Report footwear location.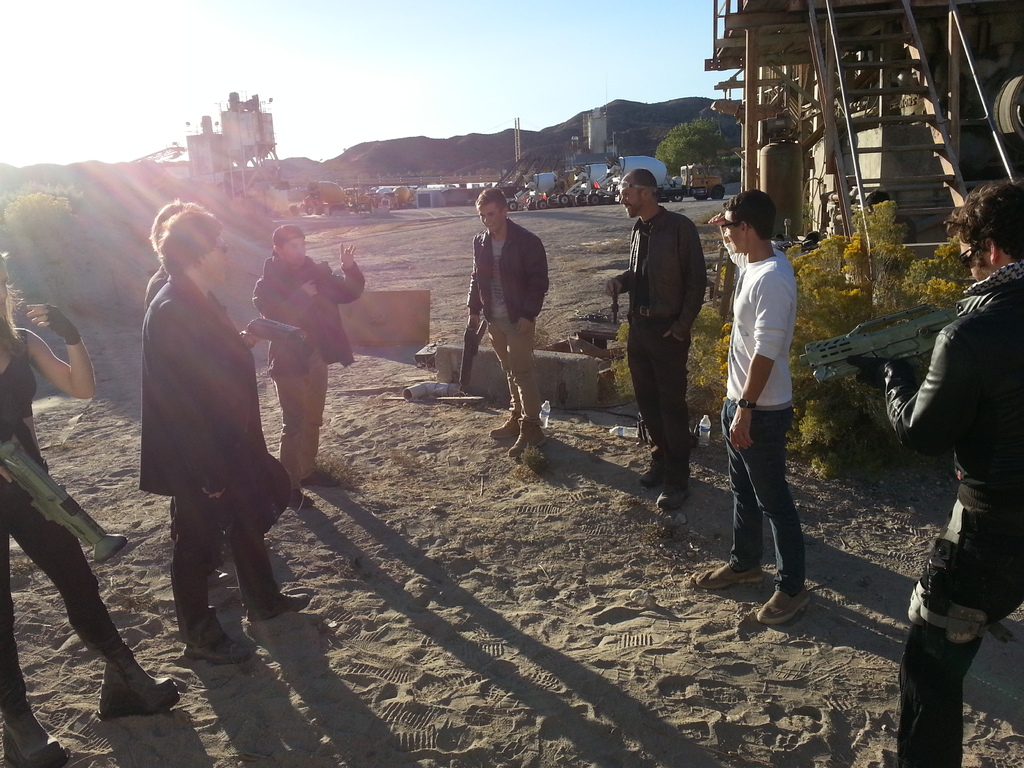
Report: <region>287, 486, 312, 504</region>.
